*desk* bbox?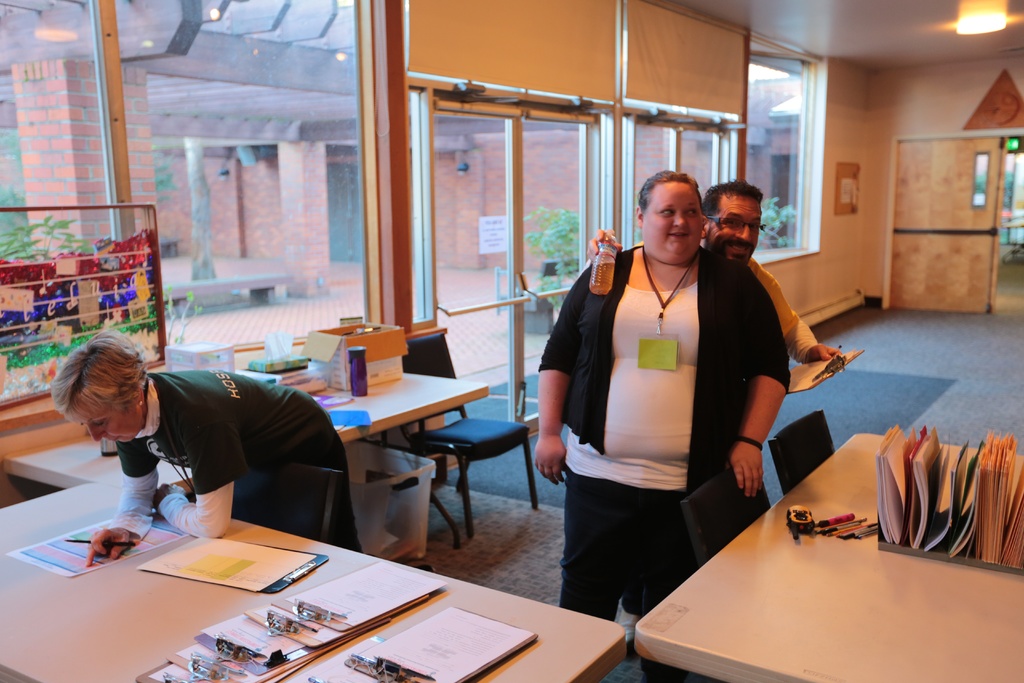
pyautogui.locateOnScreen(0, 350, 482, 565)
